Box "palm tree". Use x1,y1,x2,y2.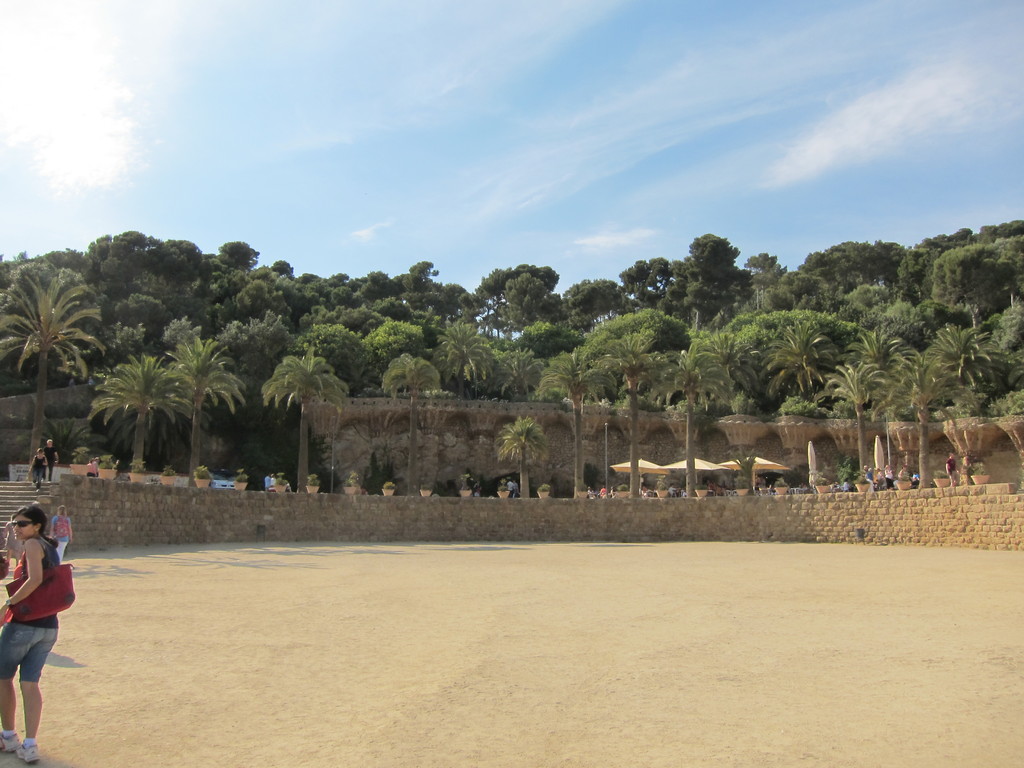
435,322,488,403.
